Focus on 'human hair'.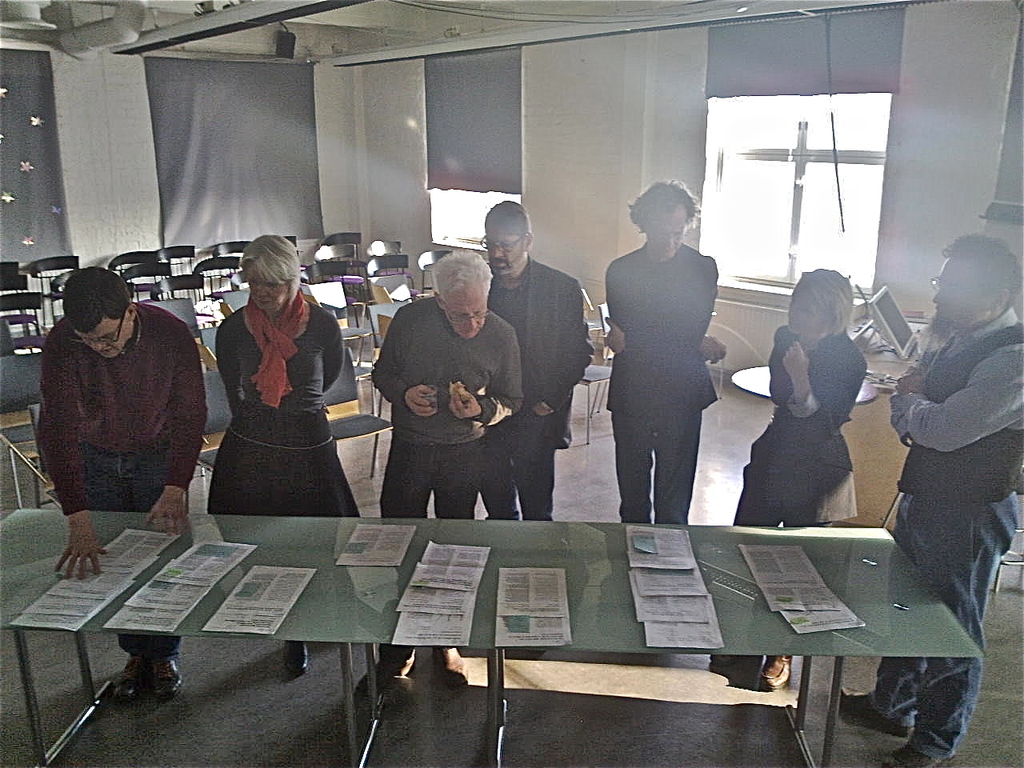
Focused at x1=434 y1=254 x2=490 y2=306.
